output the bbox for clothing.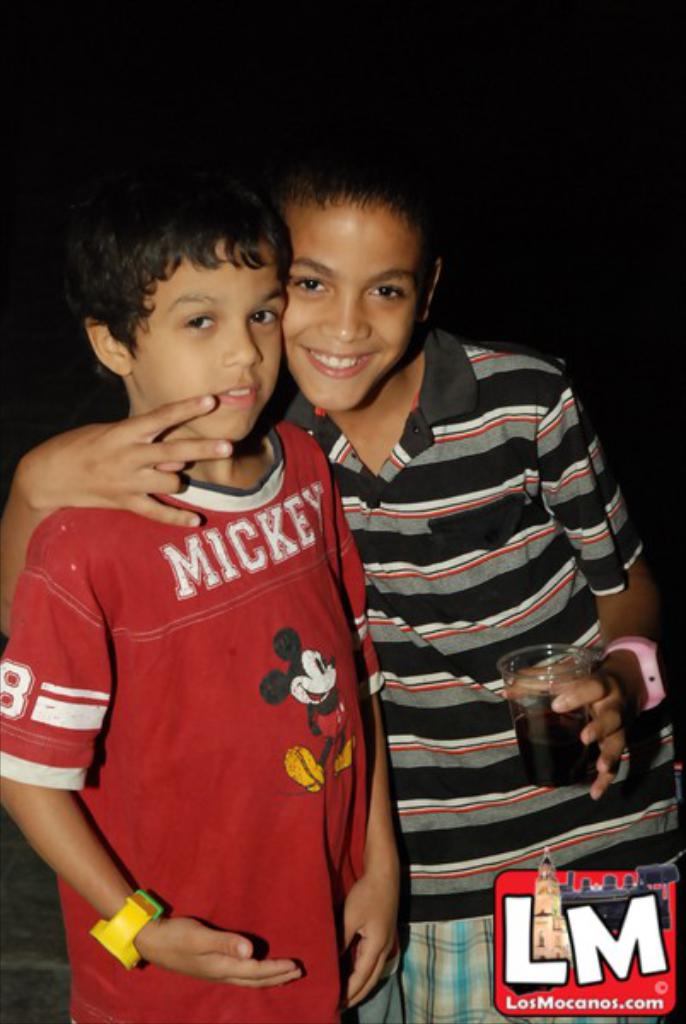
rect(285, 324, 684, 928).
